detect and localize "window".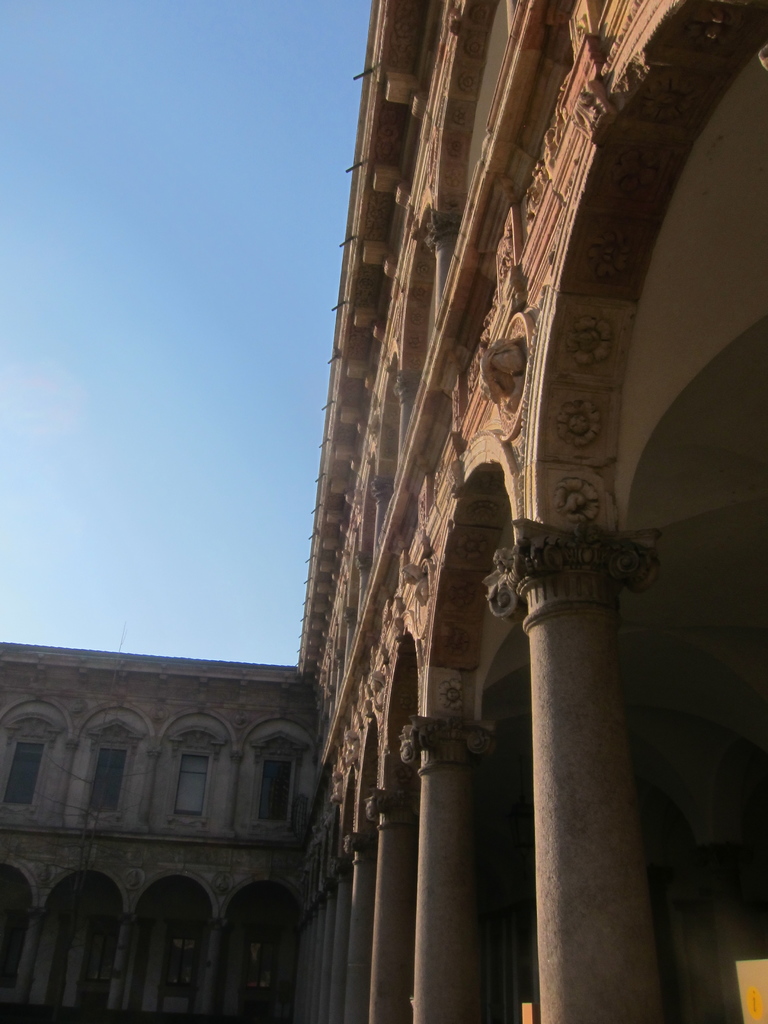
Localized at (left=6, top=739, right=43, bottom=811).
